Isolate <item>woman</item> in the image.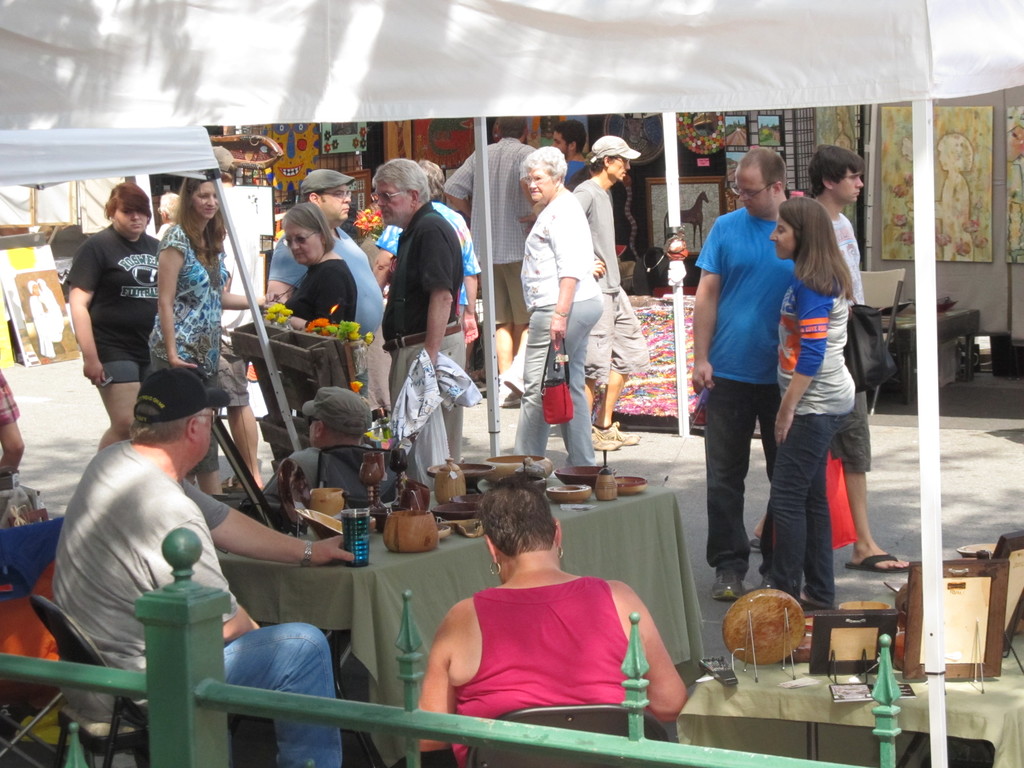
Isolated region: (left=419, top=468, right=705, bottom=767).
